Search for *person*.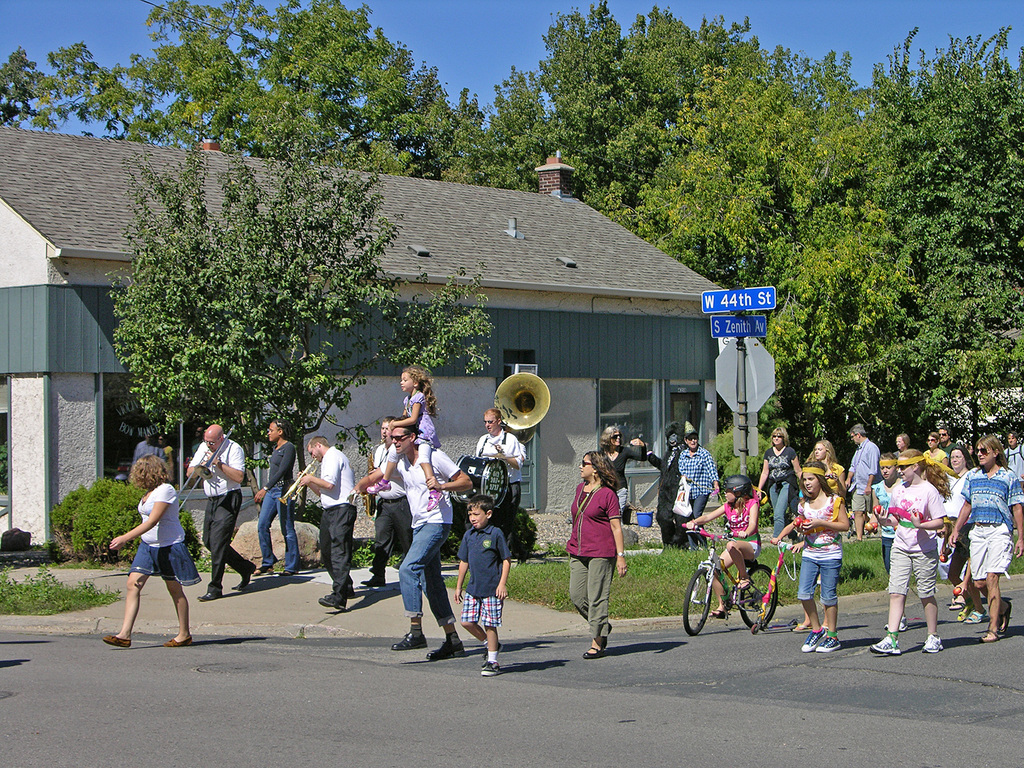
Found at <region>251, 410, 303, 569</region>.
